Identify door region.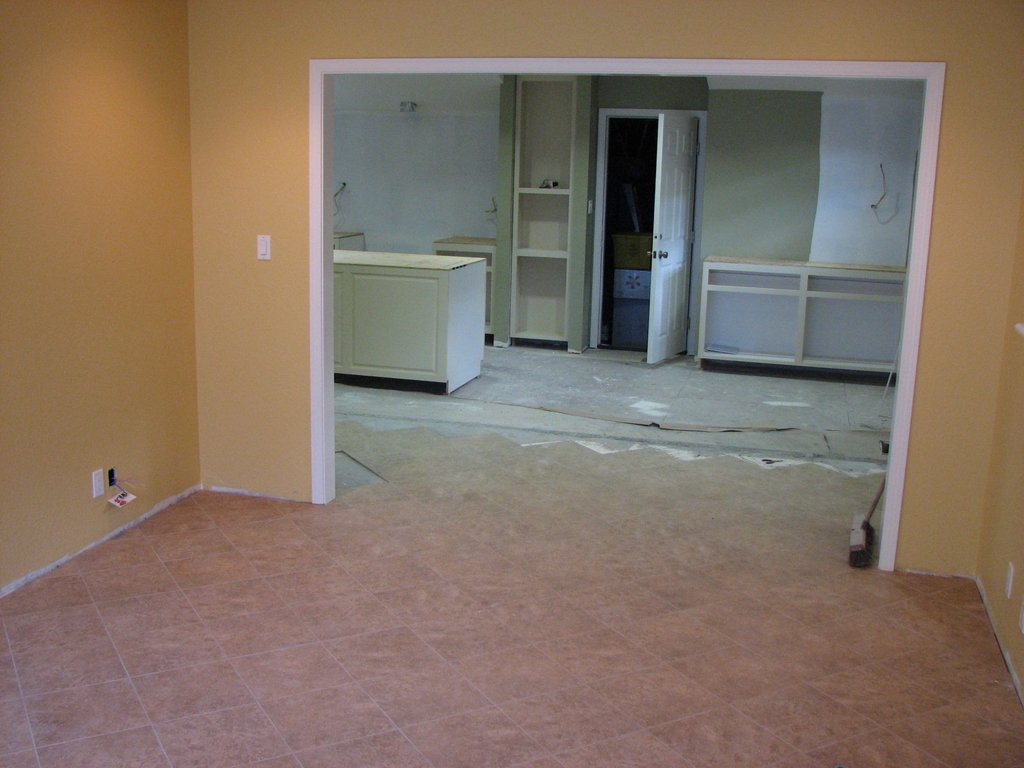
Region: left=591, top=79, right=700, bottom=371.
